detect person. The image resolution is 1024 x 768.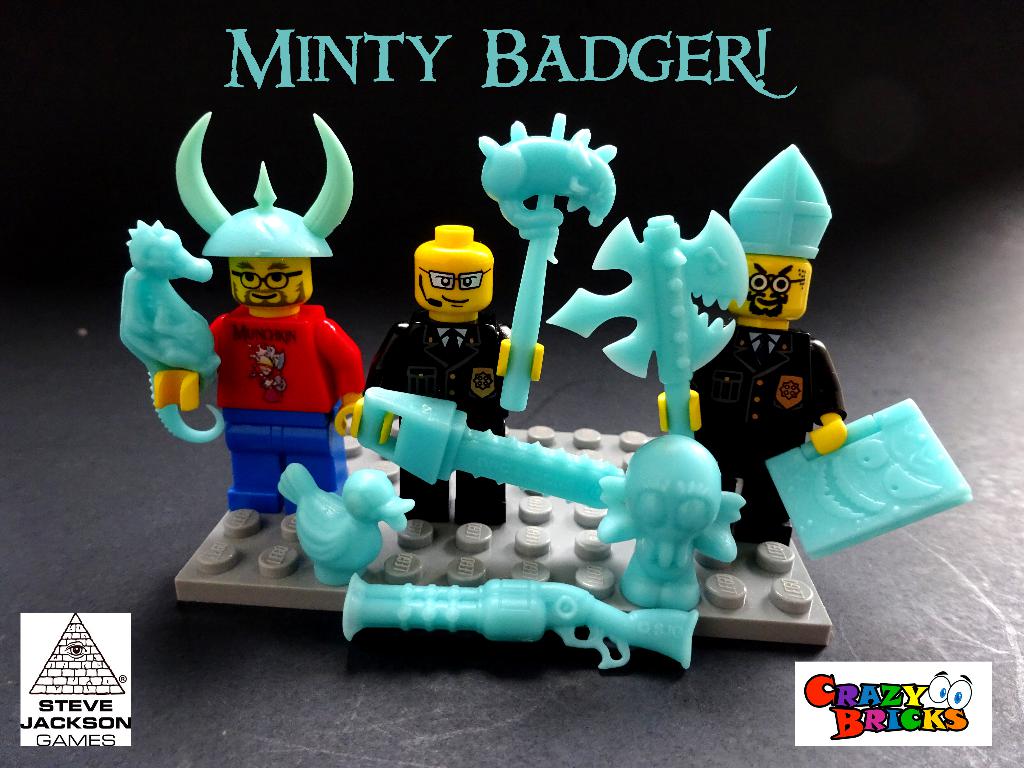
[left=112, top=105, right=375, bottom=590].
